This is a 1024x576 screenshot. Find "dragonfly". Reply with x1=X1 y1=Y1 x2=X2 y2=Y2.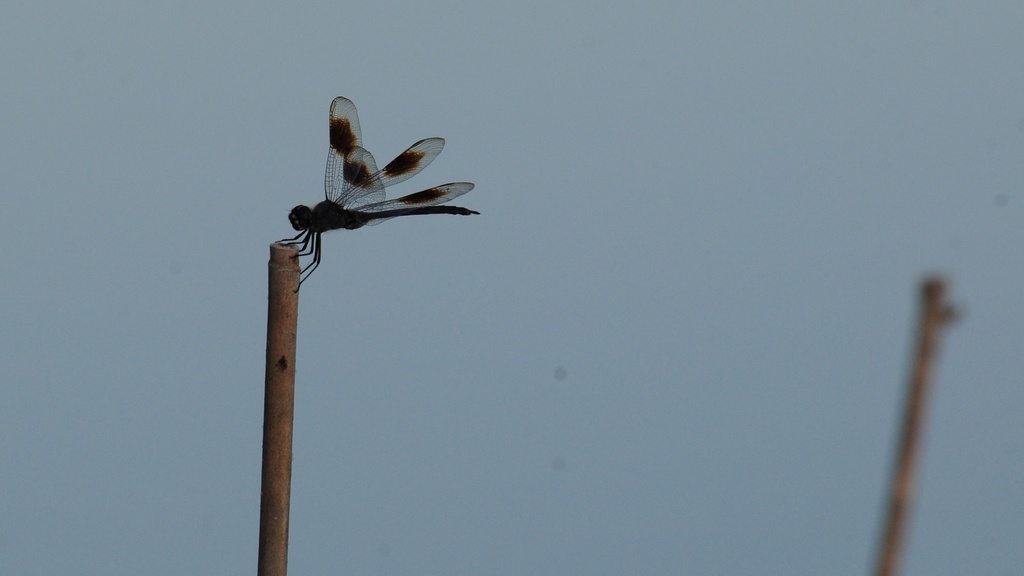
x1=276 y1=97 x2=486 y2=293.
